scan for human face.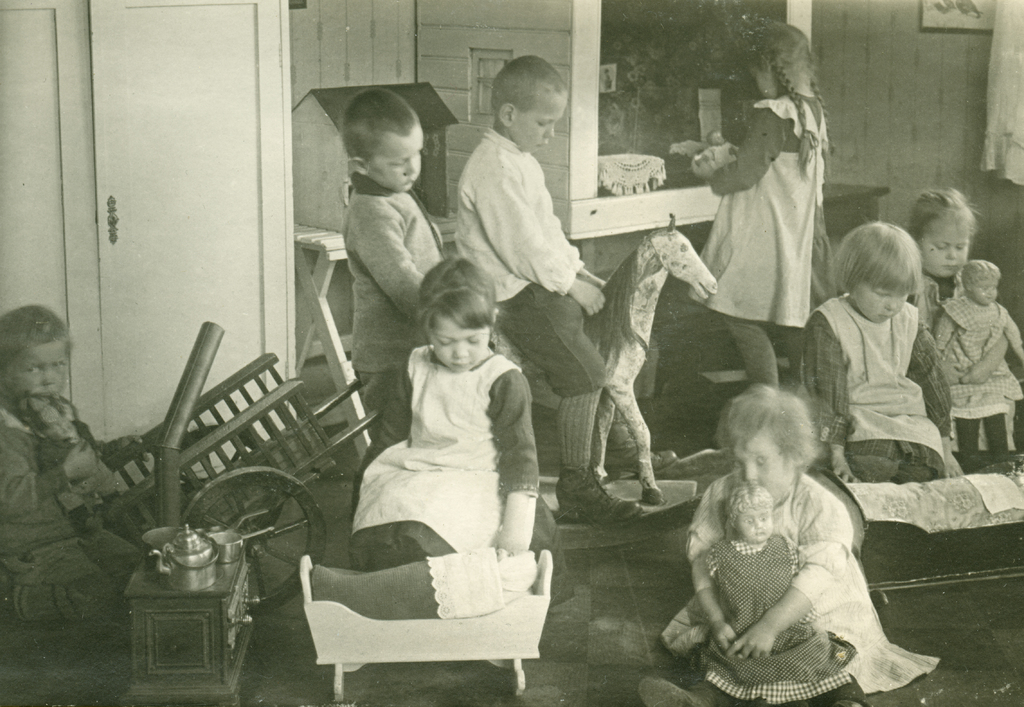
Scan result: bbox=(850, 278, 911, 319).
